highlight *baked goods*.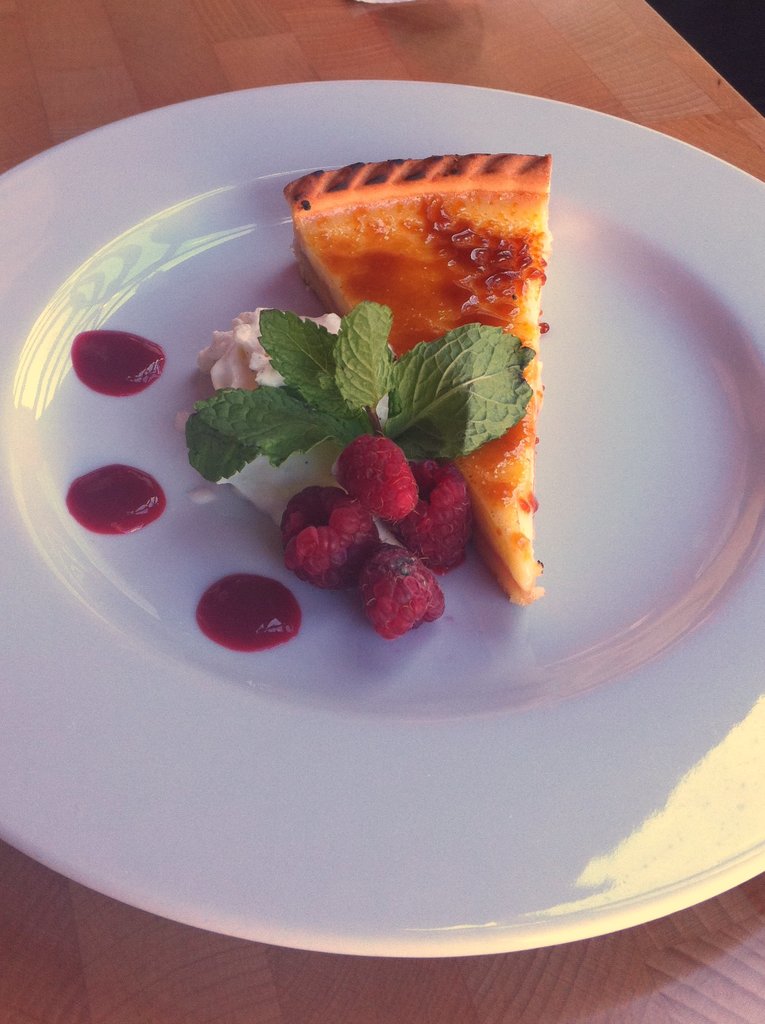
Highlighted region: x1=209, y1=200, x2=542, y2=612.
